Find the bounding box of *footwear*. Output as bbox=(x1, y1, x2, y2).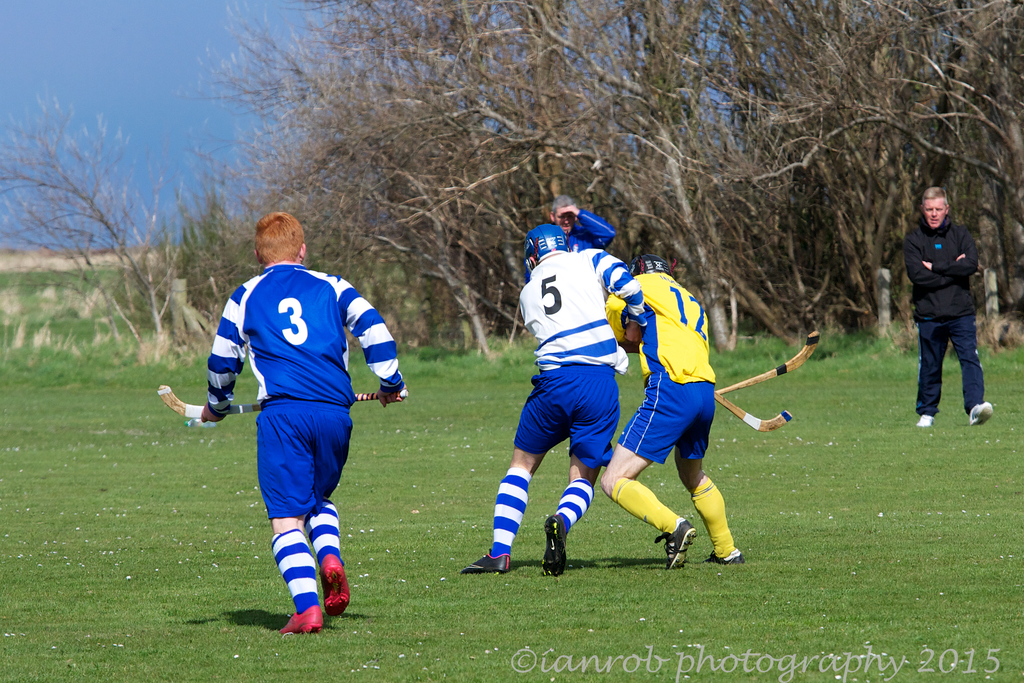
bbox=(280, 606, 323, 631).
